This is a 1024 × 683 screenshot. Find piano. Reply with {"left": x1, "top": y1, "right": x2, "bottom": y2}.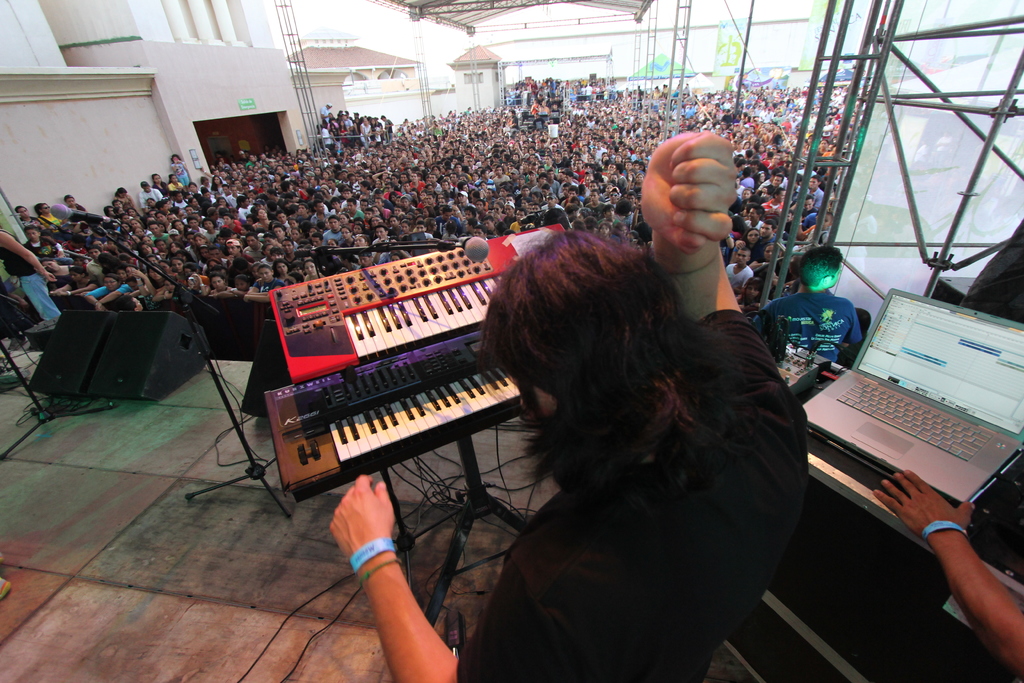
{"left": 261, "top": 319, "right": 540, "bottom": 497}.
